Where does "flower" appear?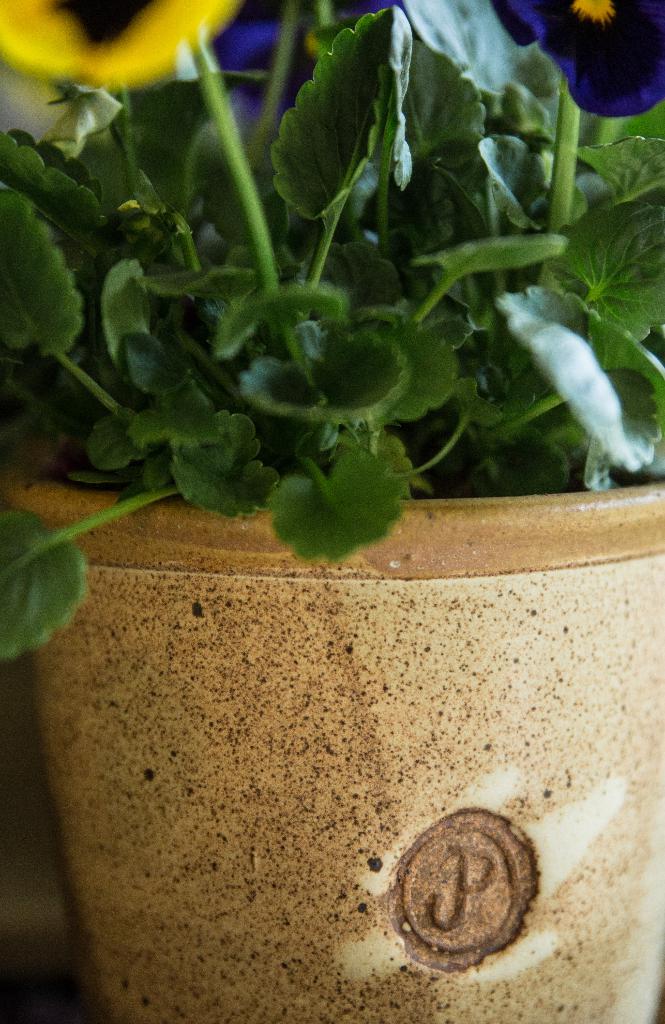
Appears at locate(499, 0, 664, 116).
